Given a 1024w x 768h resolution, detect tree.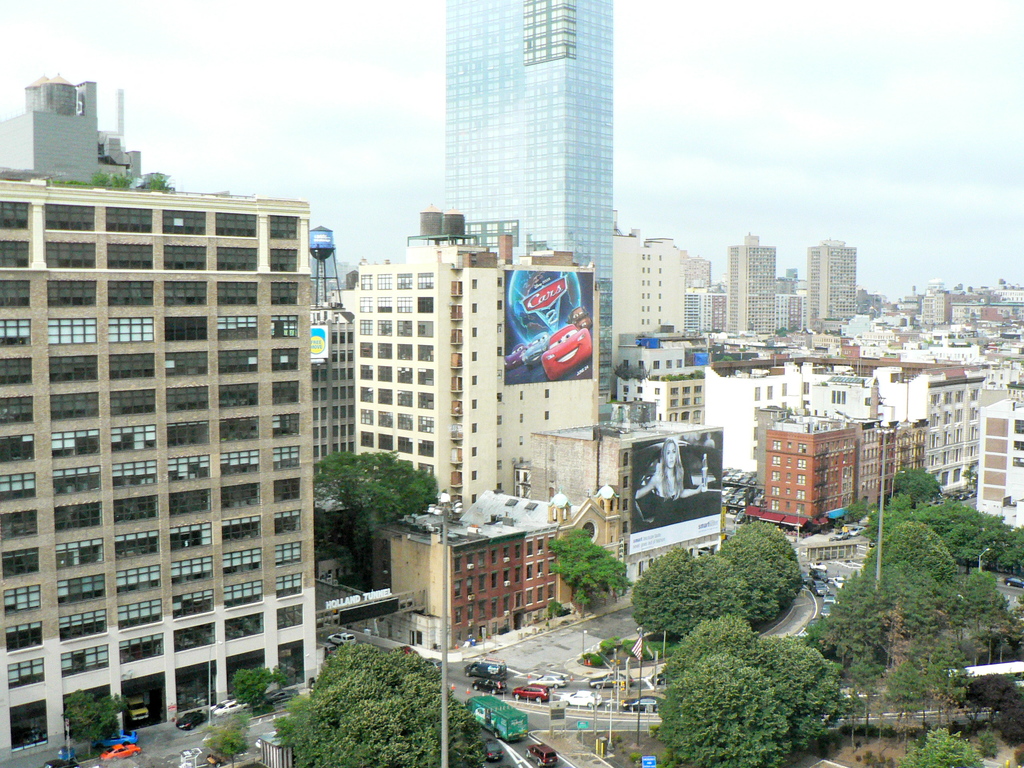
(left=208, top=712, right=246, bottom=767).
